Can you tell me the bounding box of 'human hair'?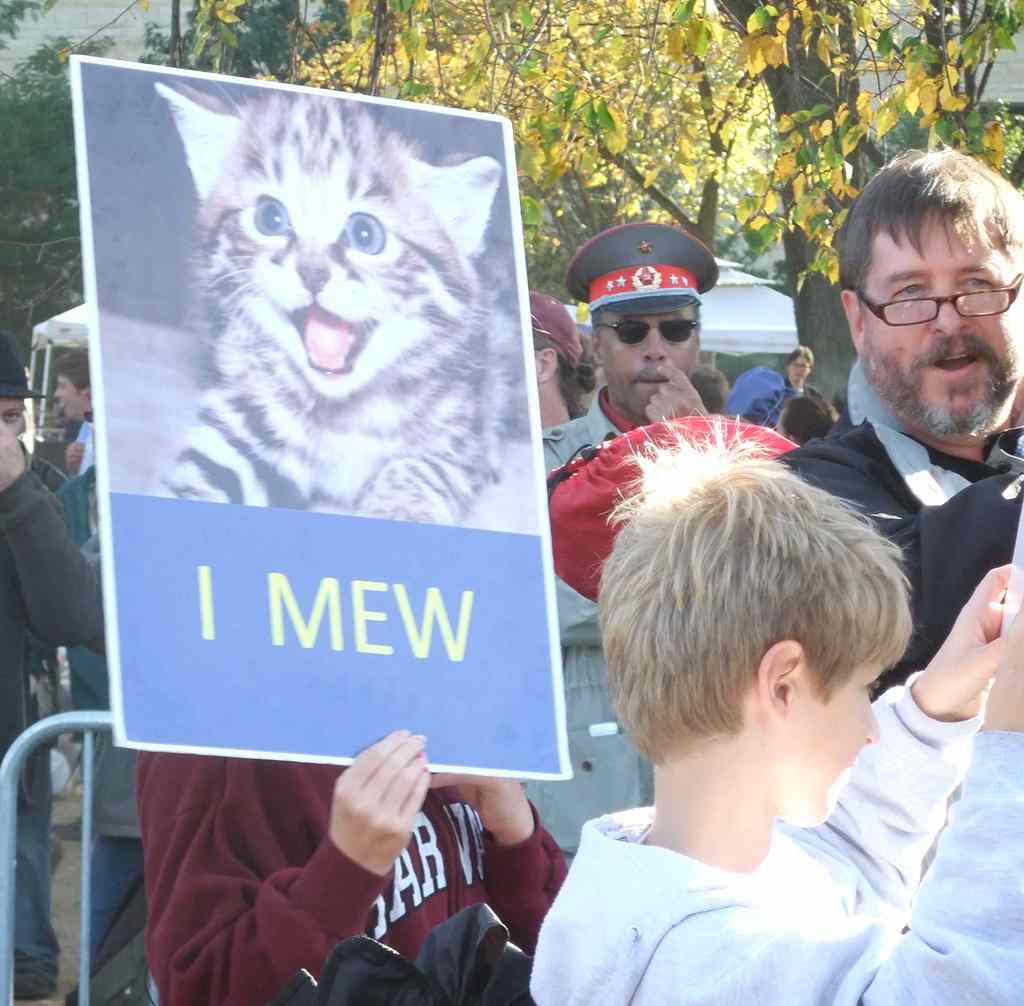
[625, 464, 915, 791].
